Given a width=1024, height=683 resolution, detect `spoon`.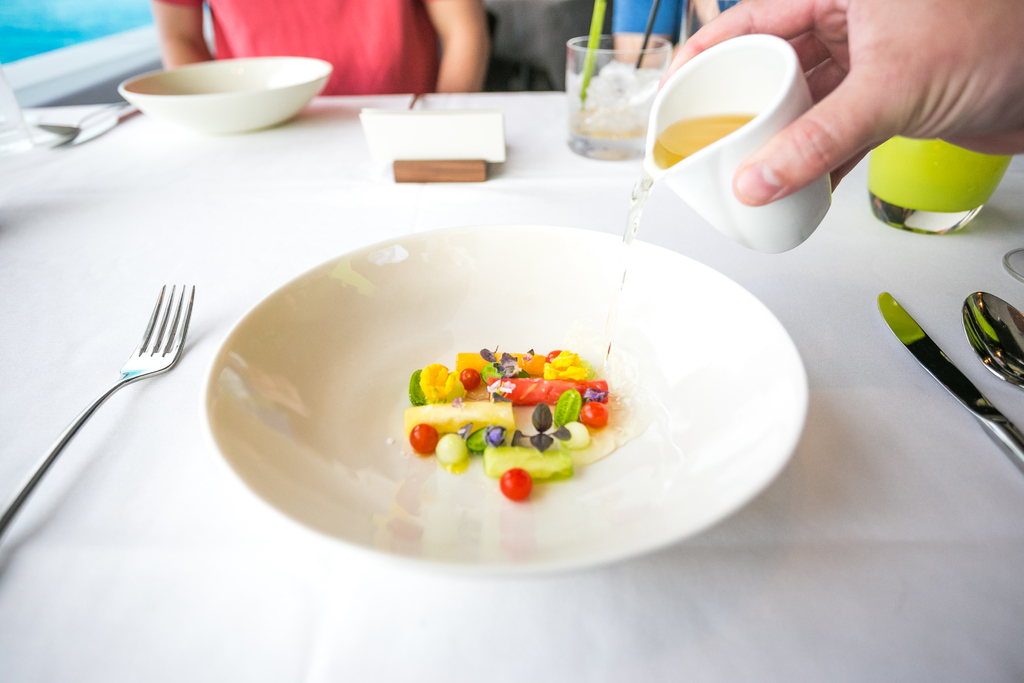
bbox(963, 290, 1023, 390).
